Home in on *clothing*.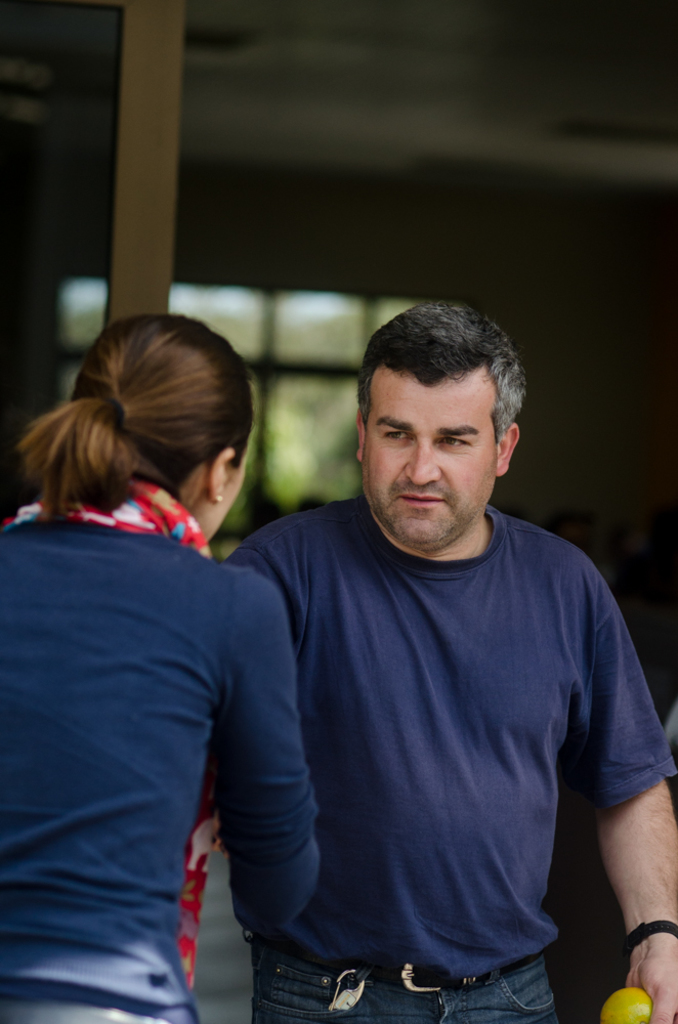
Homed in at (0,463,300,1022).
